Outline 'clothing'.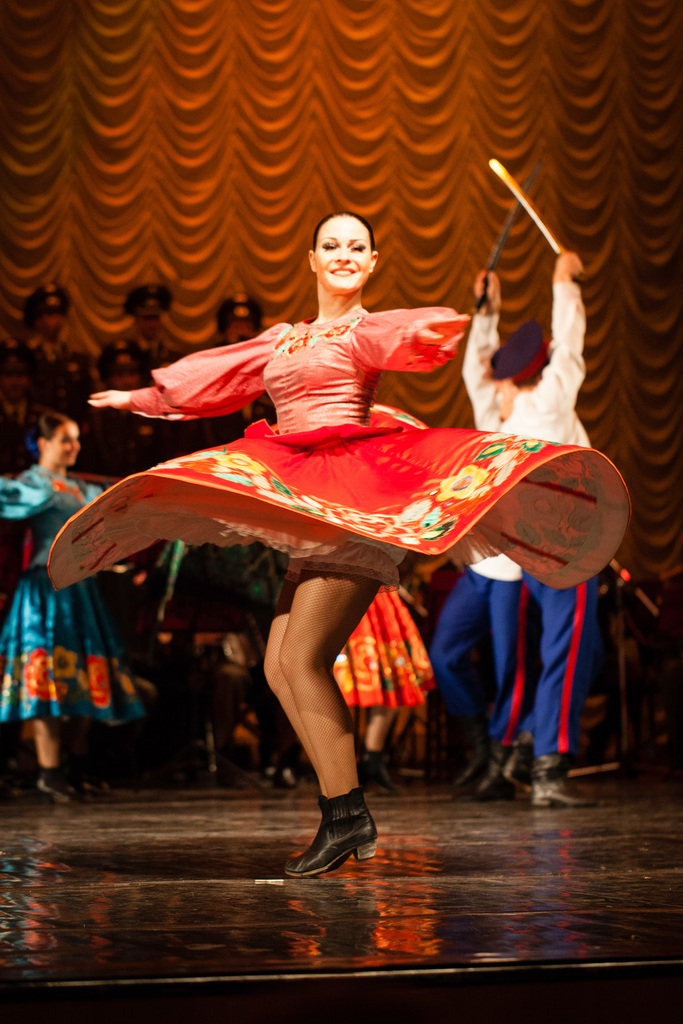
Outline: Rect(40, 291, 652, 599).
